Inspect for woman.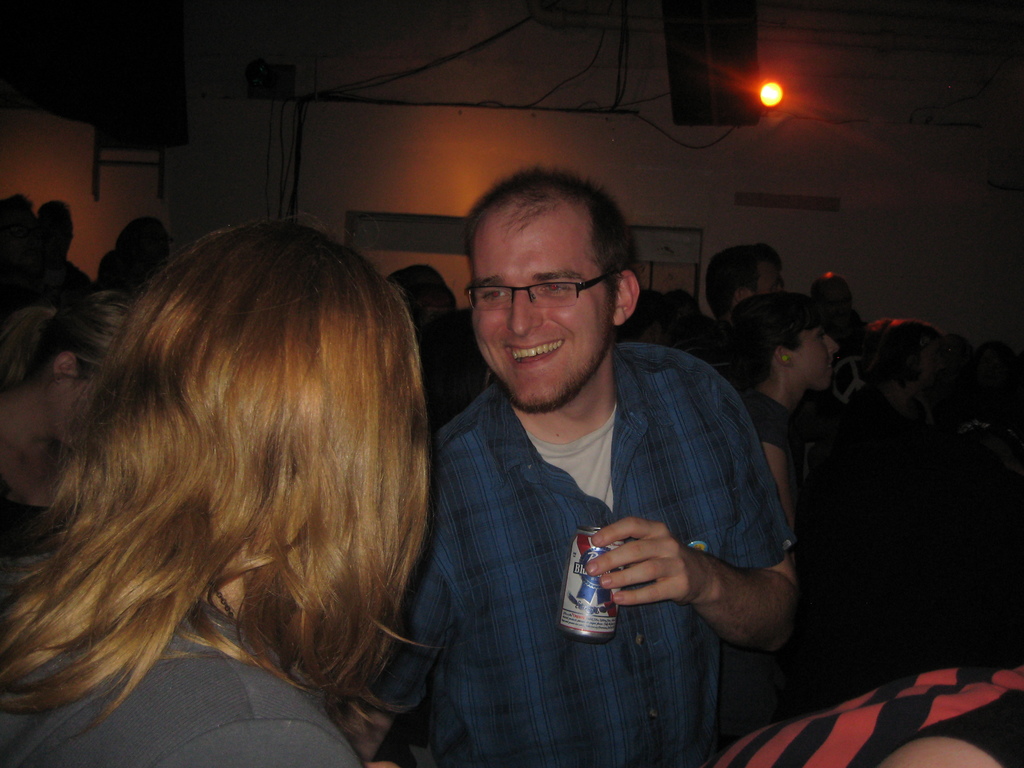
Inspection: BBox(0, 293, 134, 554).
